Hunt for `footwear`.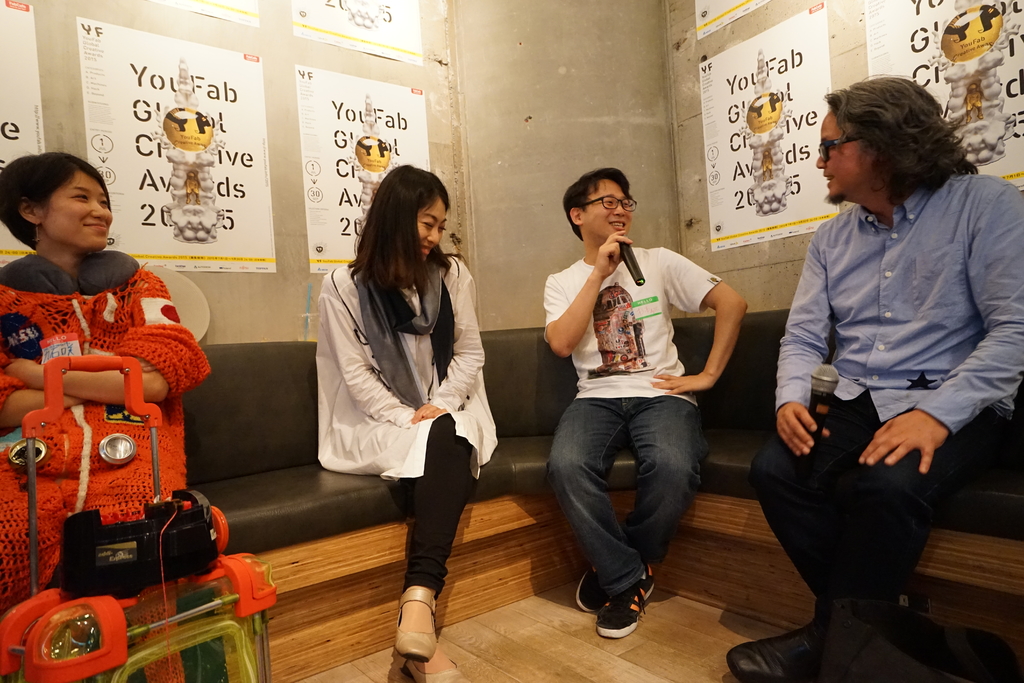
Hunted down at left=588, top=579, right=660, bottom=653.
